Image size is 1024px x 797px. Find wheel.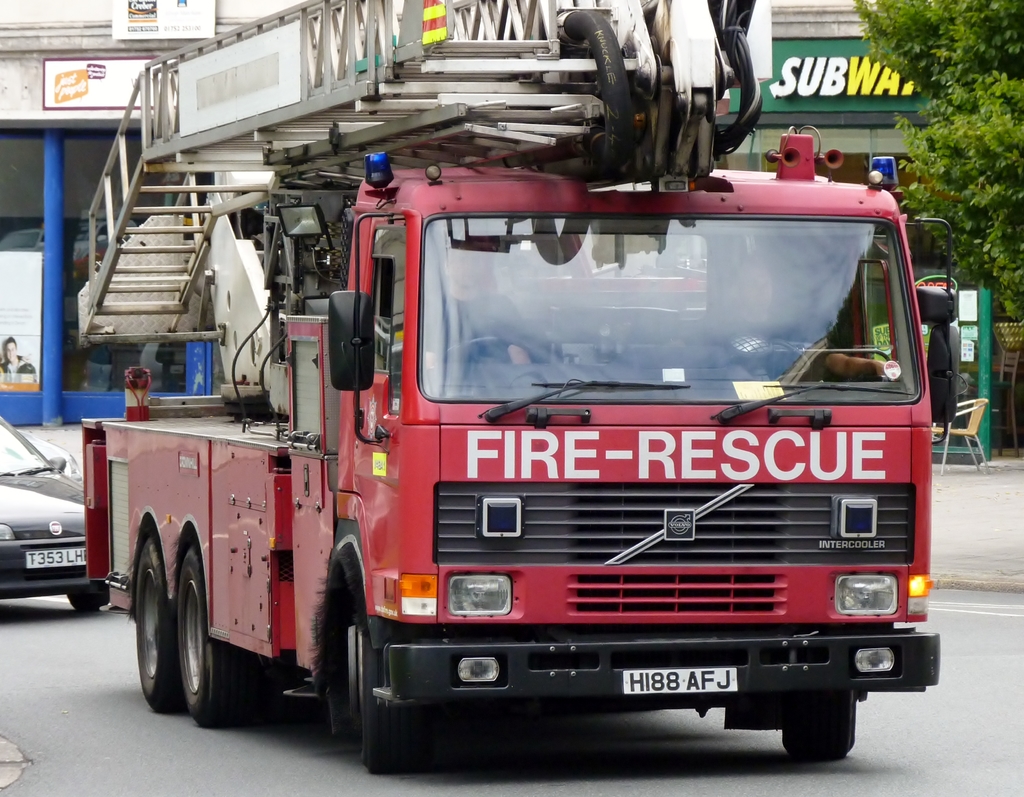
778 694 854 766.
